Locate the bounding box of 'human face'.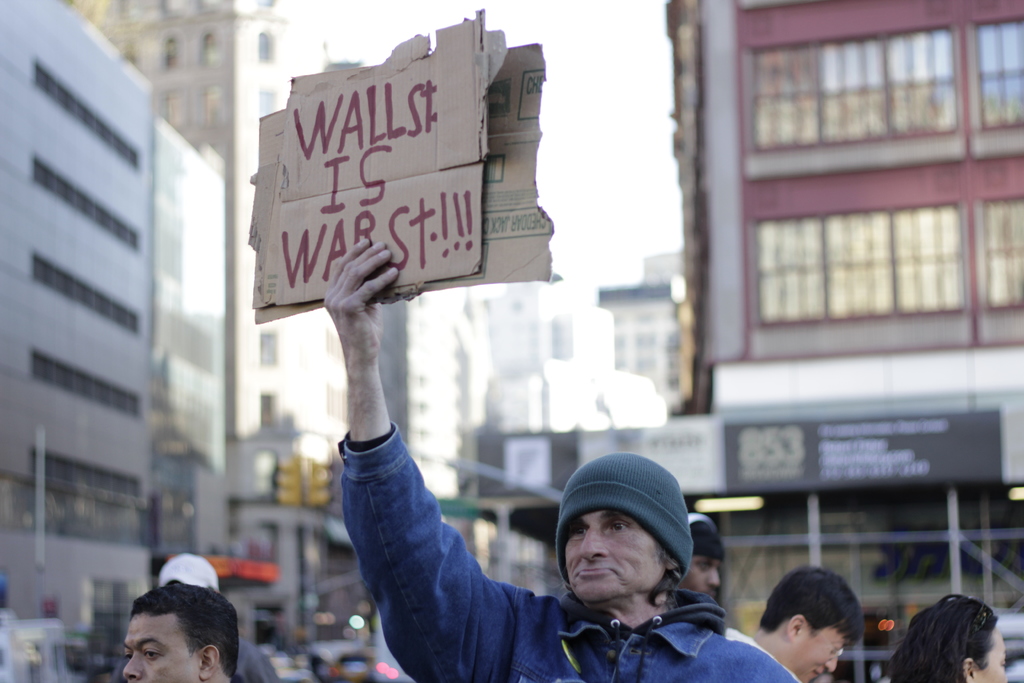
Bounding box: l=971, t=629, r=1006, b=682.
